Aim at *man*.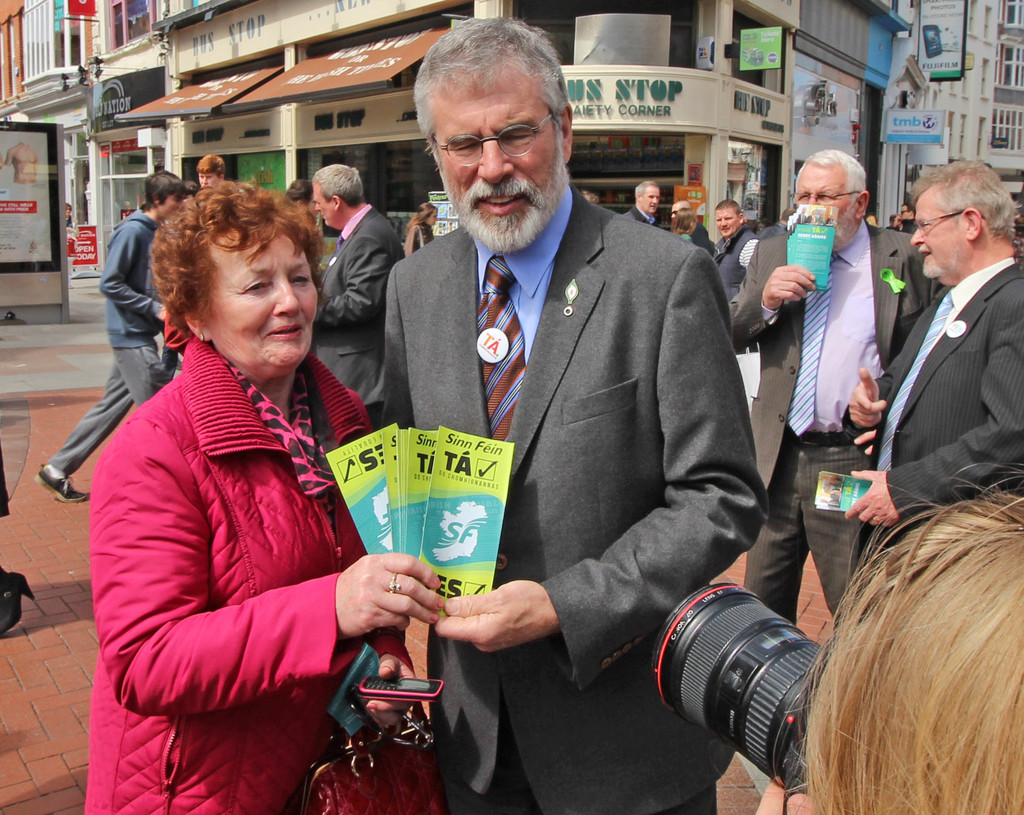
Aimed at <region>312, 162, 404, 420</region>.
